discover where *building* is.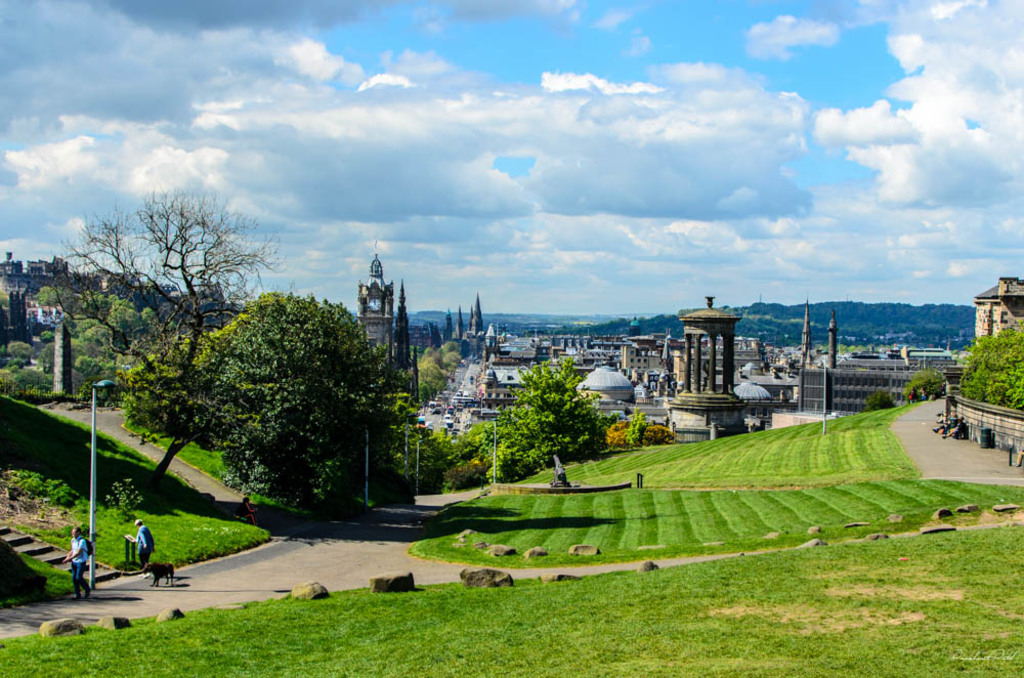
Discovered at pyautogui.locateOnScreen(975, 278, 1023, 348).
